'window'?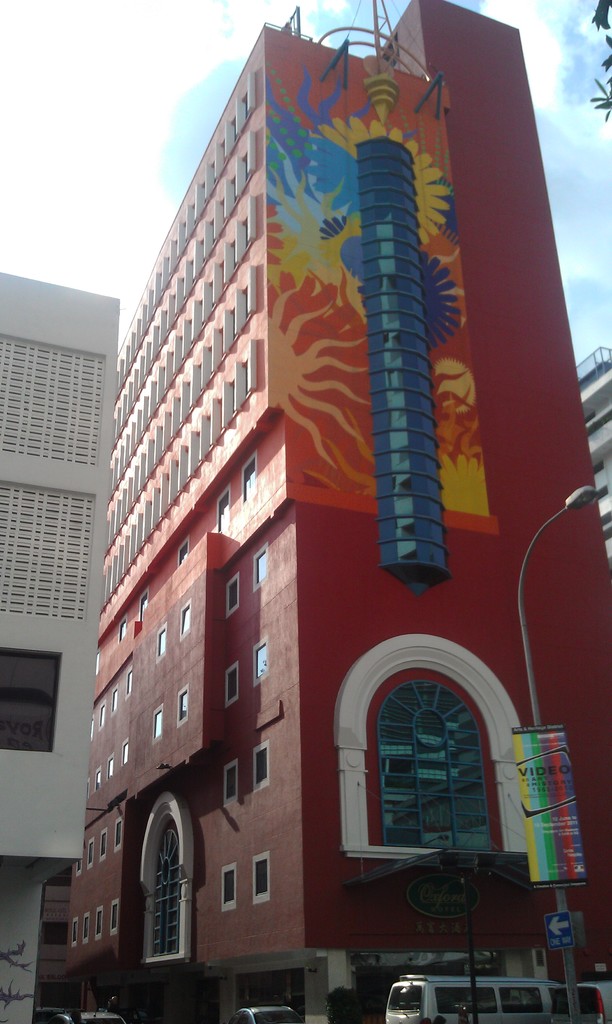
[117,618,127,646]
